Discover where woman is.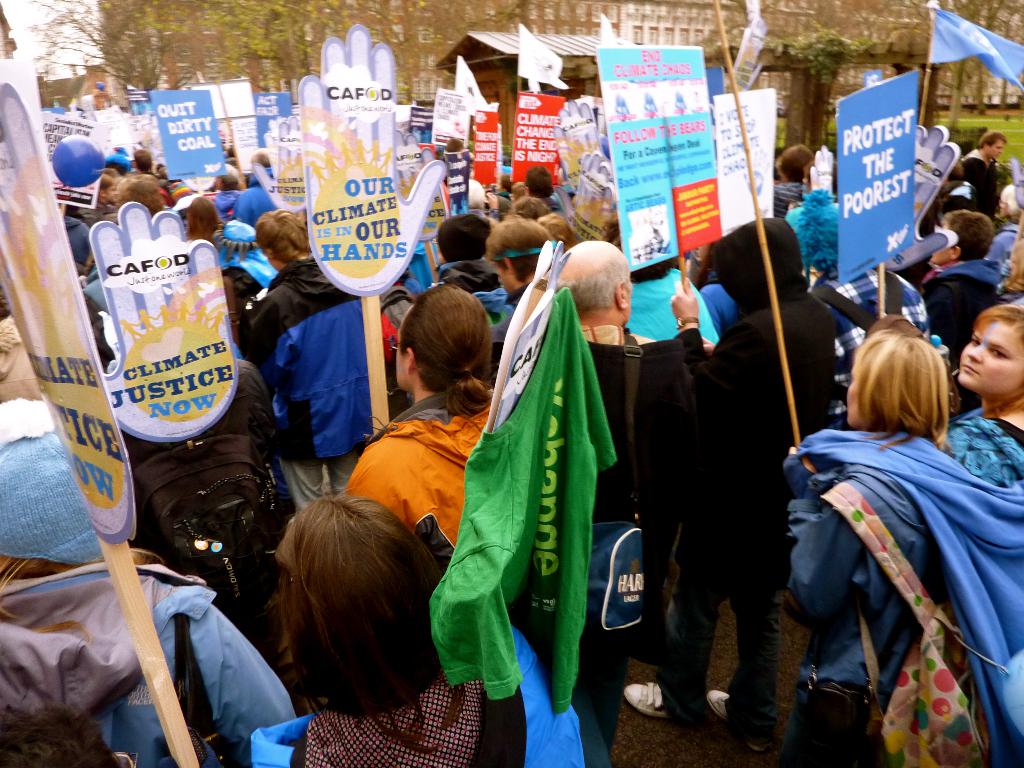
Discovered at (767,297,996,767).
